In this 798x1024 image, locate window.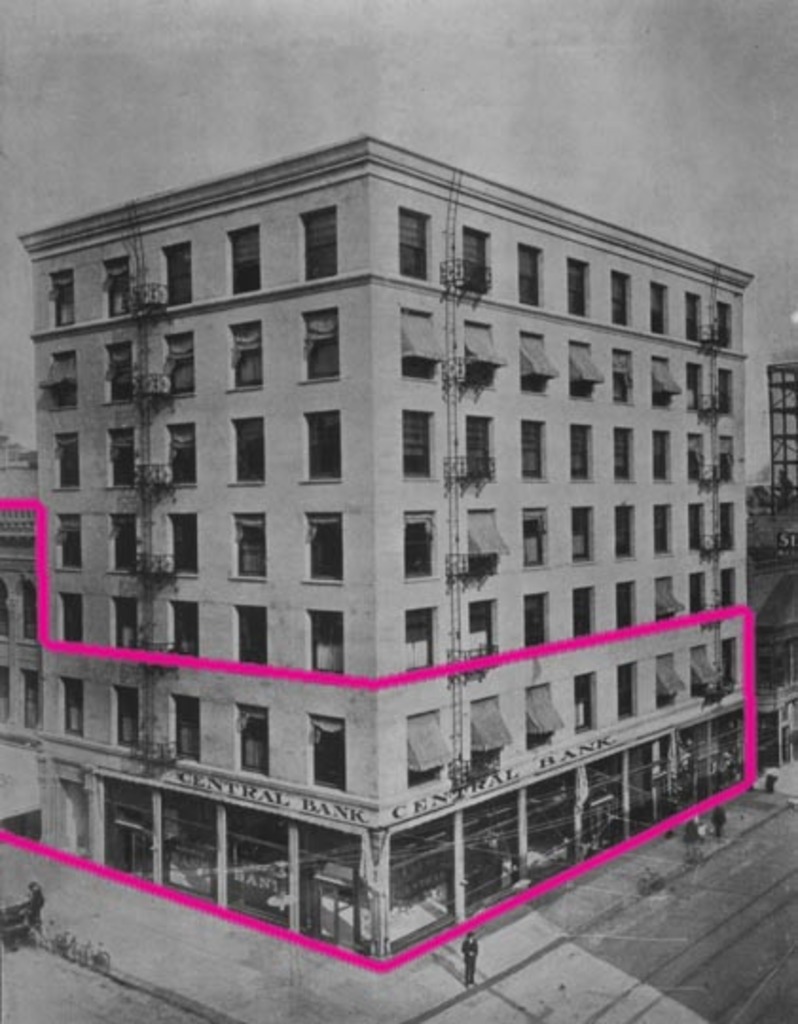
Bounding box: select_region(686, 571, 707, 614).
